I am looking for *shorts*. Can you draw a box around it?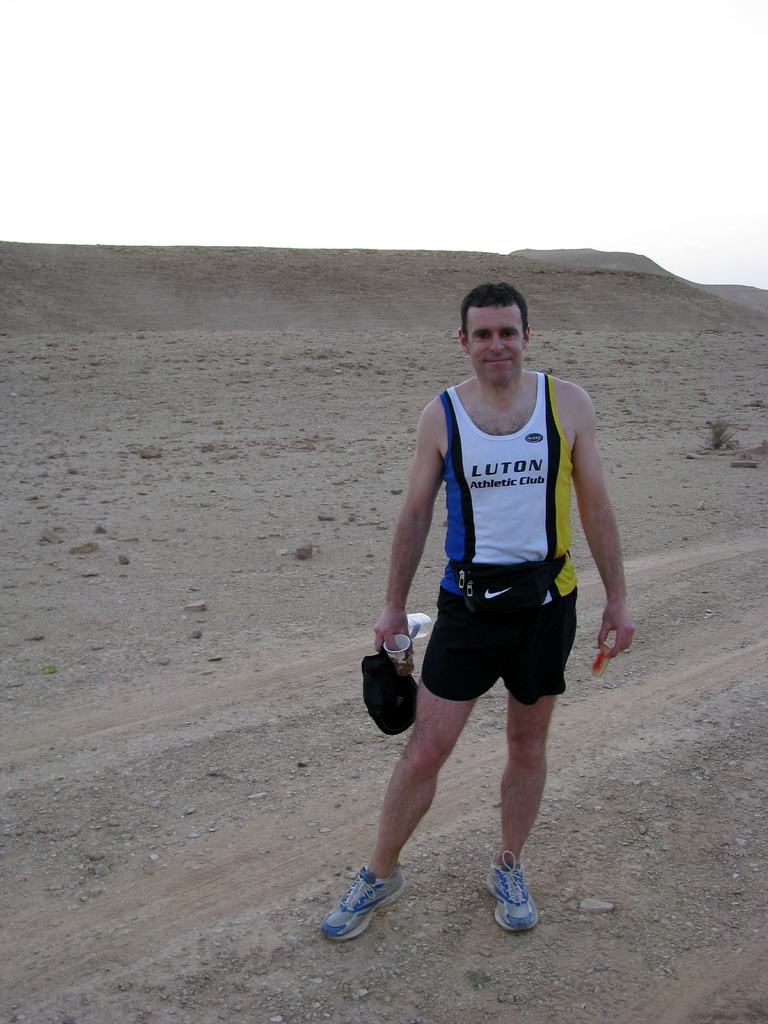
Sure, the bounding box is <region>419, 588, 577, 709</region>.
